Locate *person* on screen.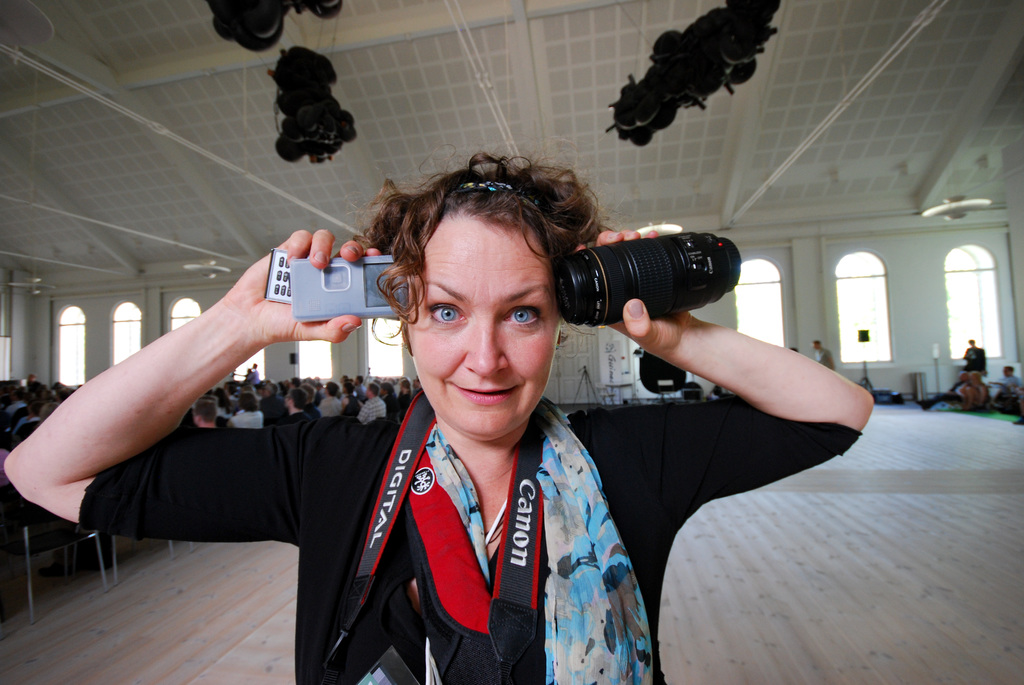
On screen at [4, 154, 876, 684].
